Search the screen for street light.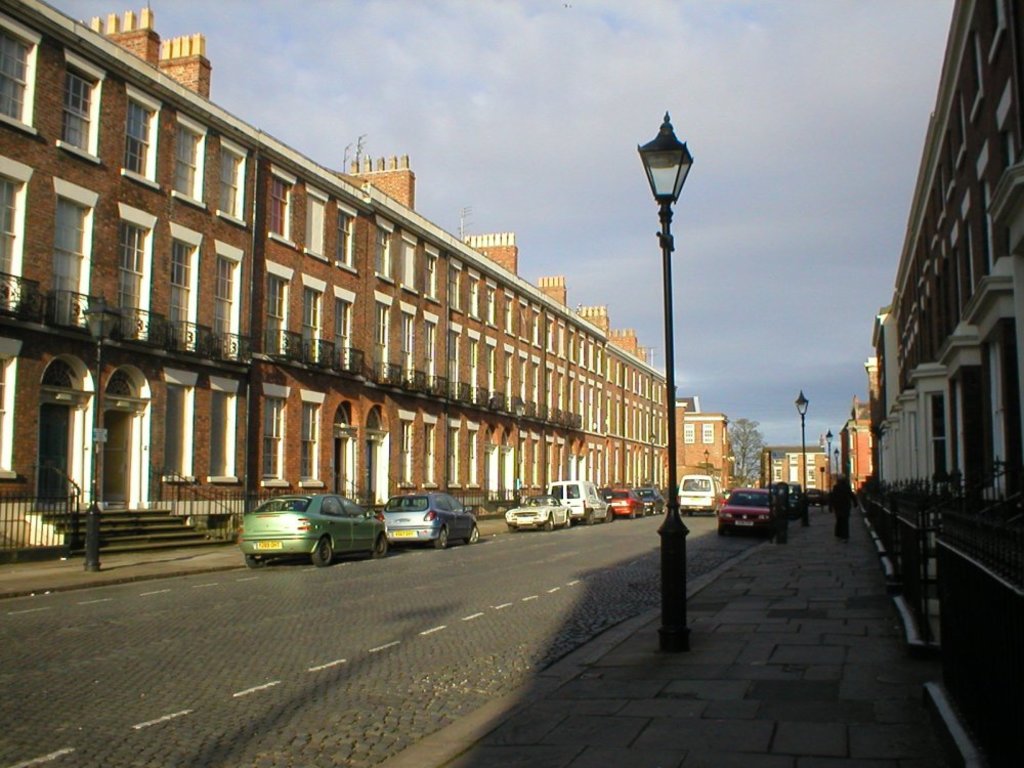
Found at [left=85, top=288, right=121, bottom=573].
